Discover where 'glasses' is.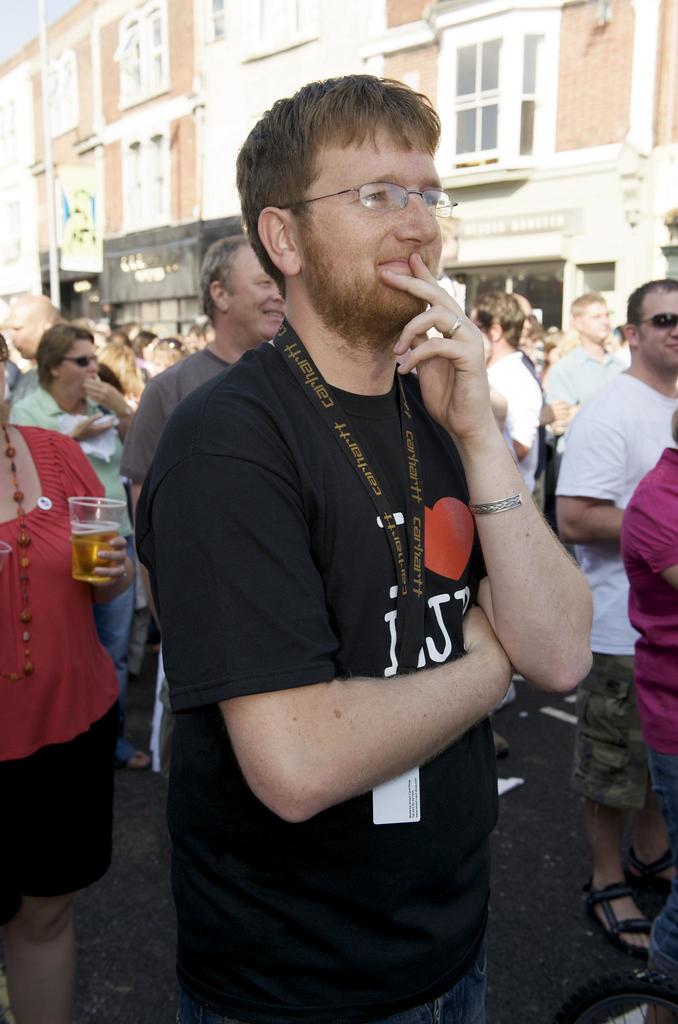
Discovered at (644,308,677,335).
